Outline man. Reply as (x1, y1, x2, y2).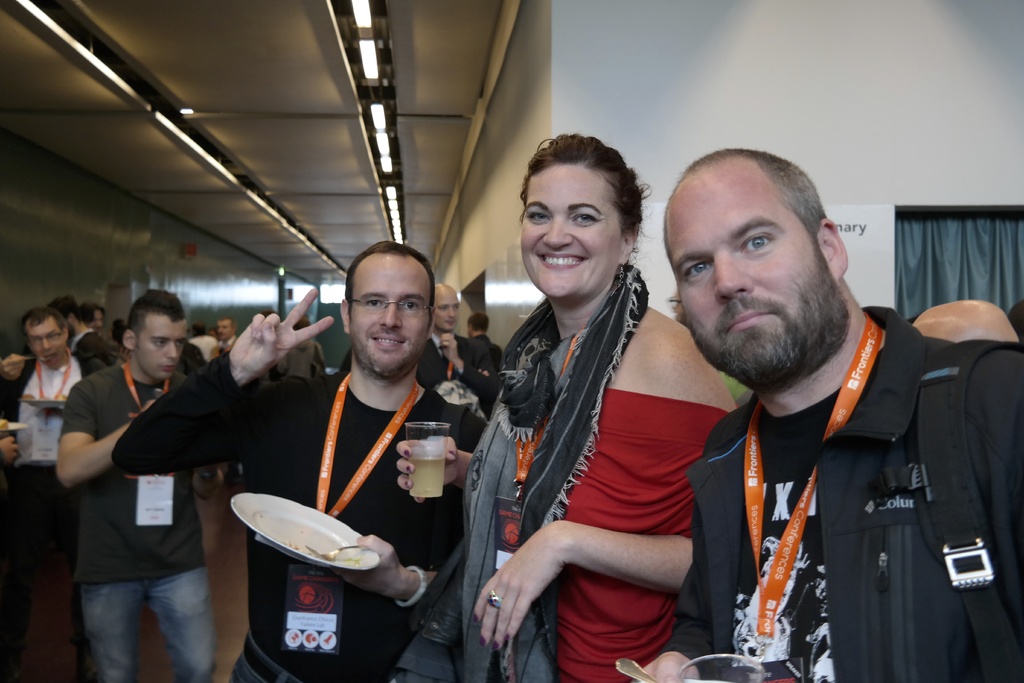
(109, 240, 488, 682).
